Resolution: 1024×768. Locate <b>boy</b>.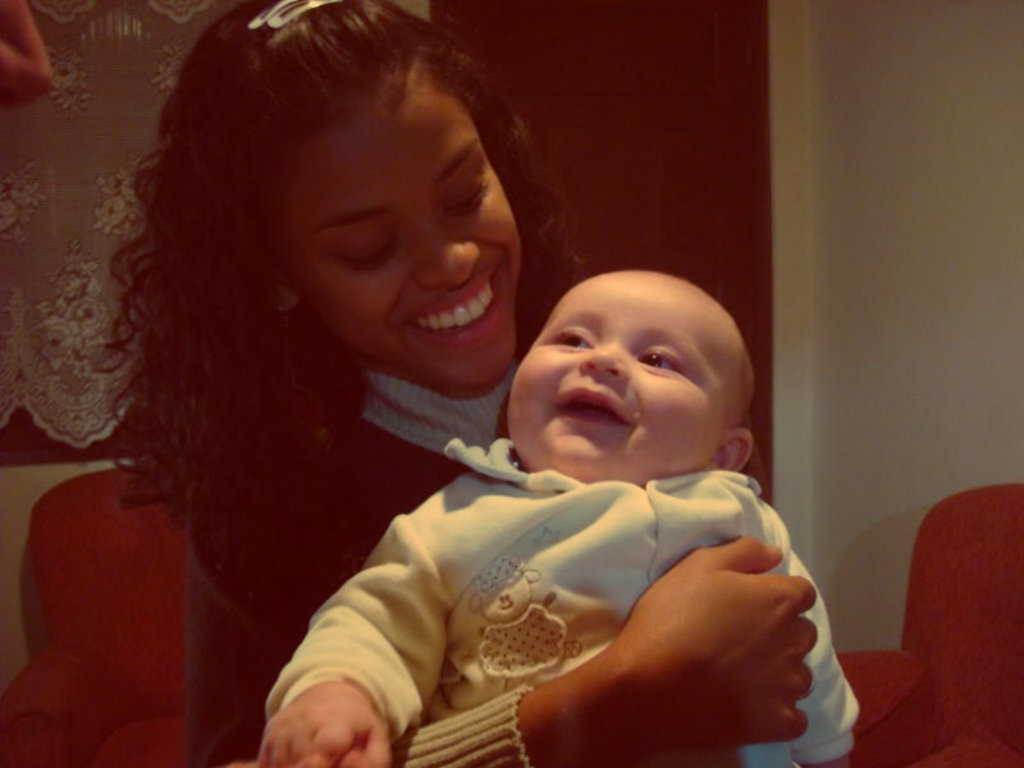
l=287, t=206, r=823, b=748.
